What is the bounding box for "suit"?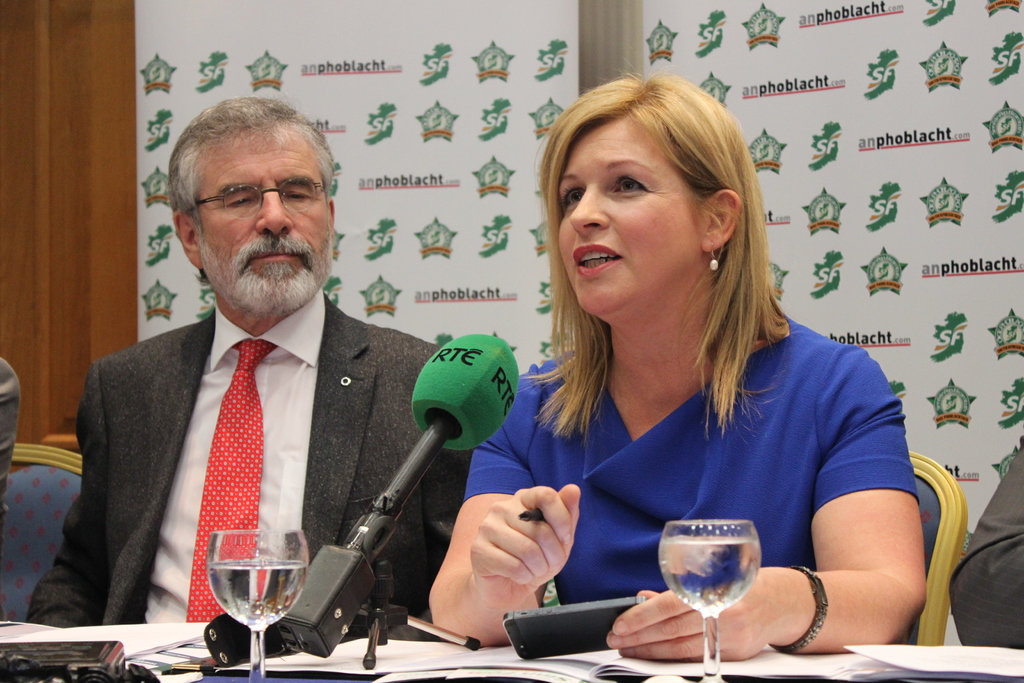
bbox=[68, 231, 431, 649].
